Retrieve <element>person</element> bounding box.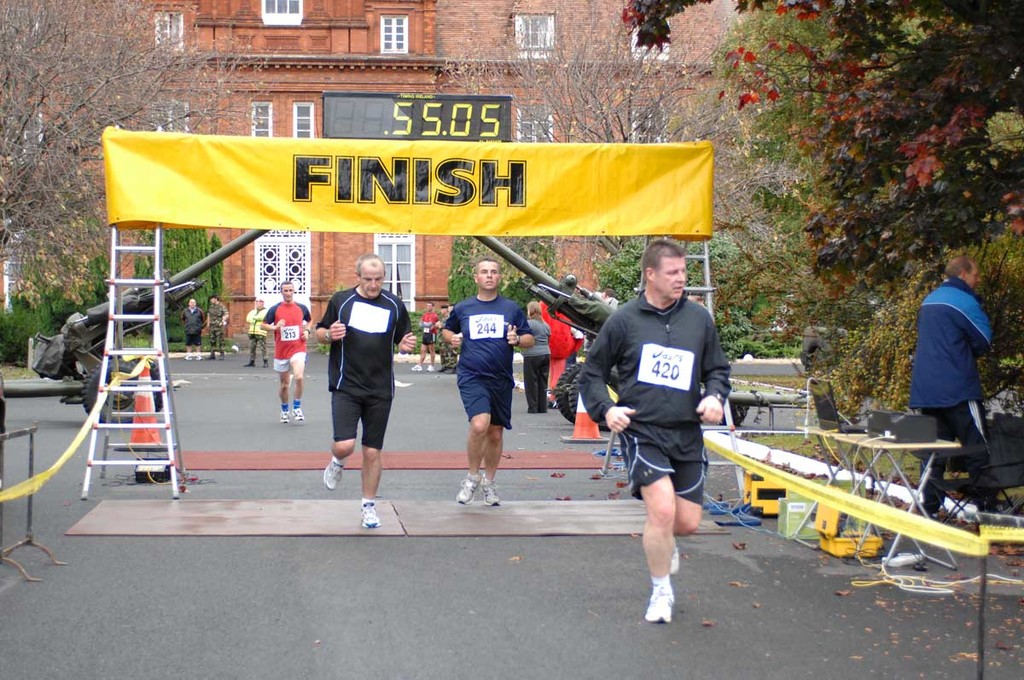
Bounding box: box=[575, 238, 731, 624].
